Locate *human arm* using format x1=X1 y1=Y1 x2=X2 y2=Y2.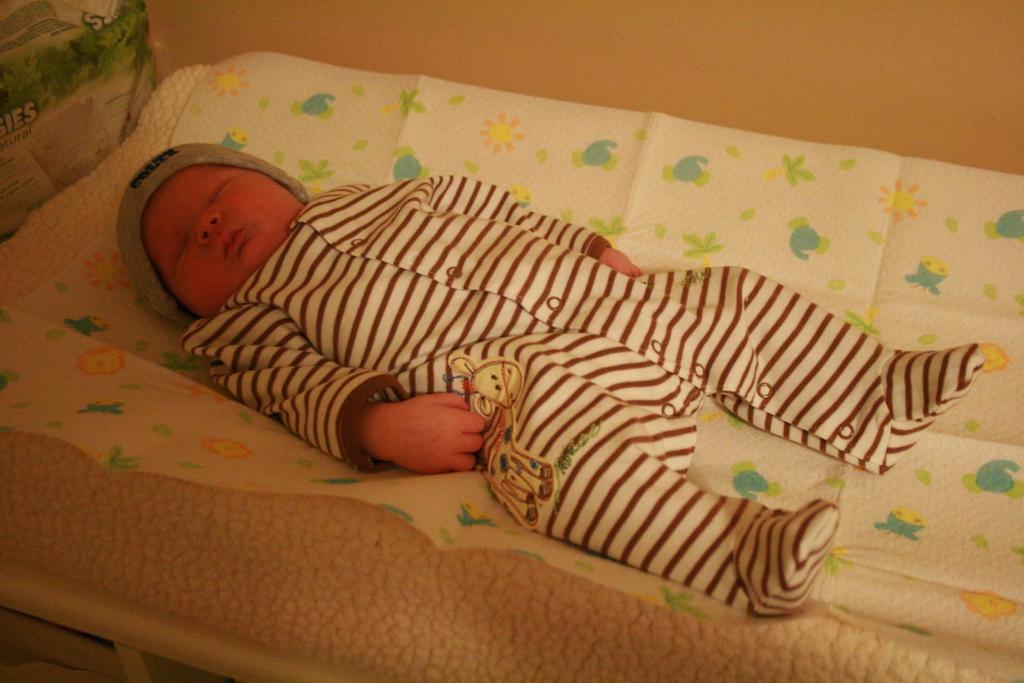
x1=382 y1=187 x2=646 y2=284.
